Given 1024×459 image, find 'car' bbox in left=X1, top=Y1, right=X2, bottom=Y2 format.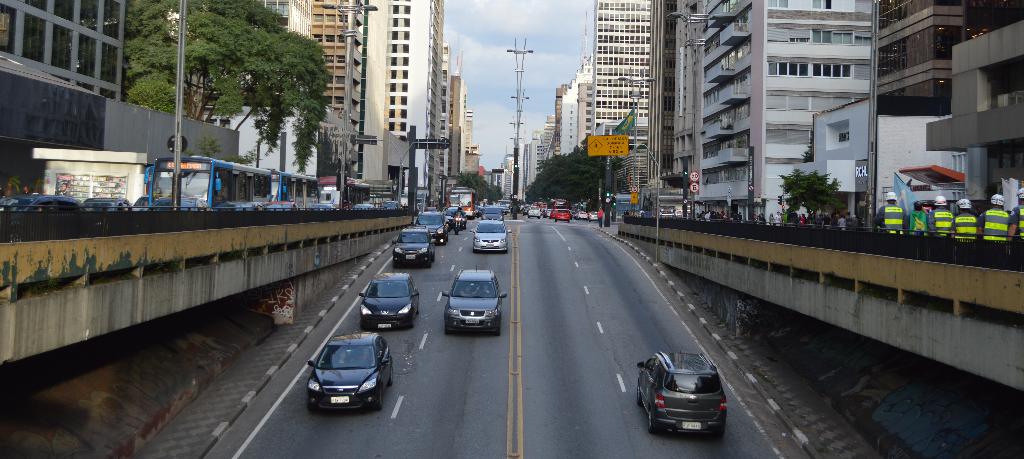
left=360, top=272, right=424, bottom=330.
